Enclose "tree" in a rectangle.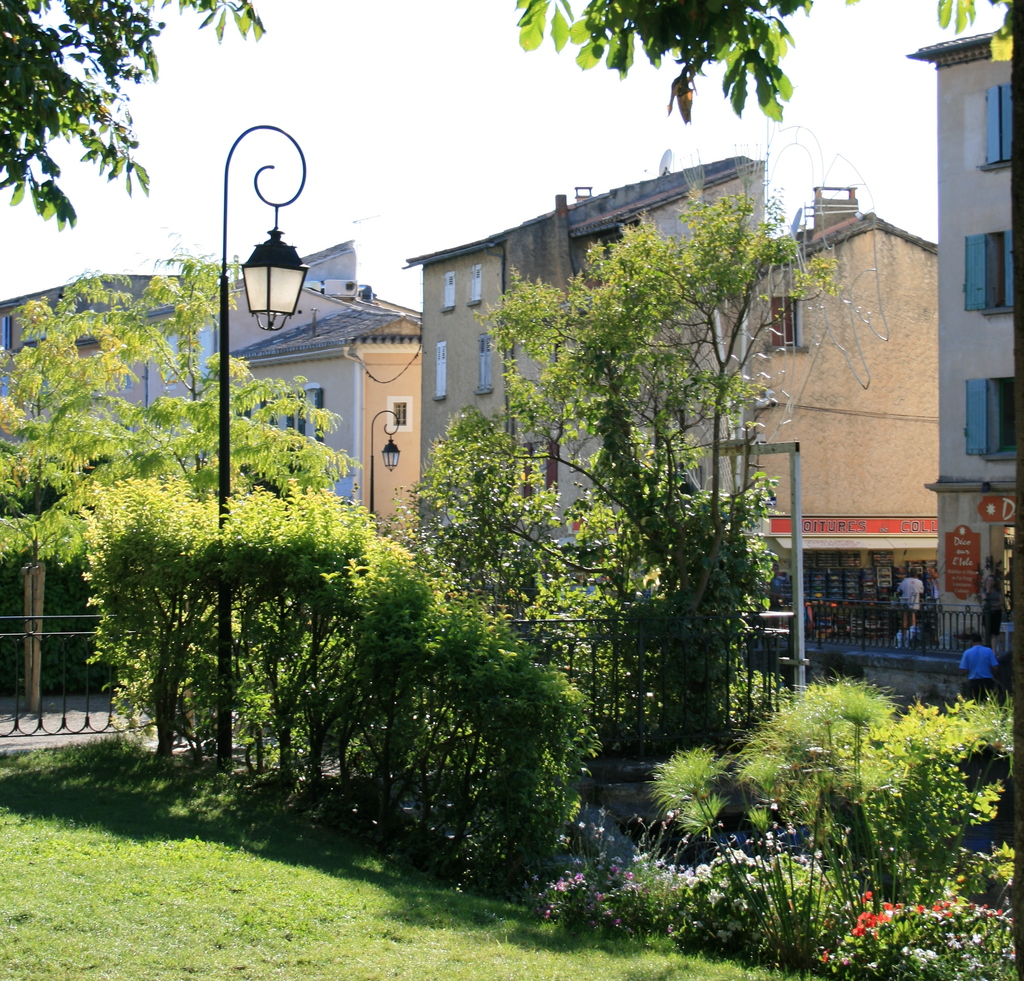
[left=0, top=36, right=147, bottom=262].
